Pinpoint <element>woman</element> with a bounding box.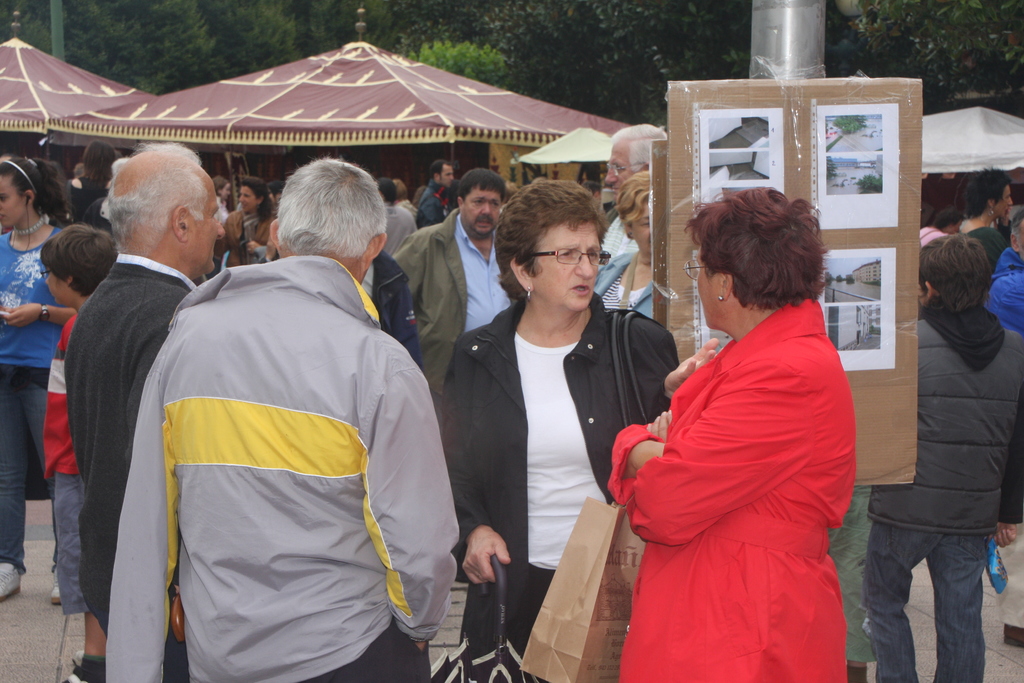
[left=591, top=170, right=652, bottom=322].
